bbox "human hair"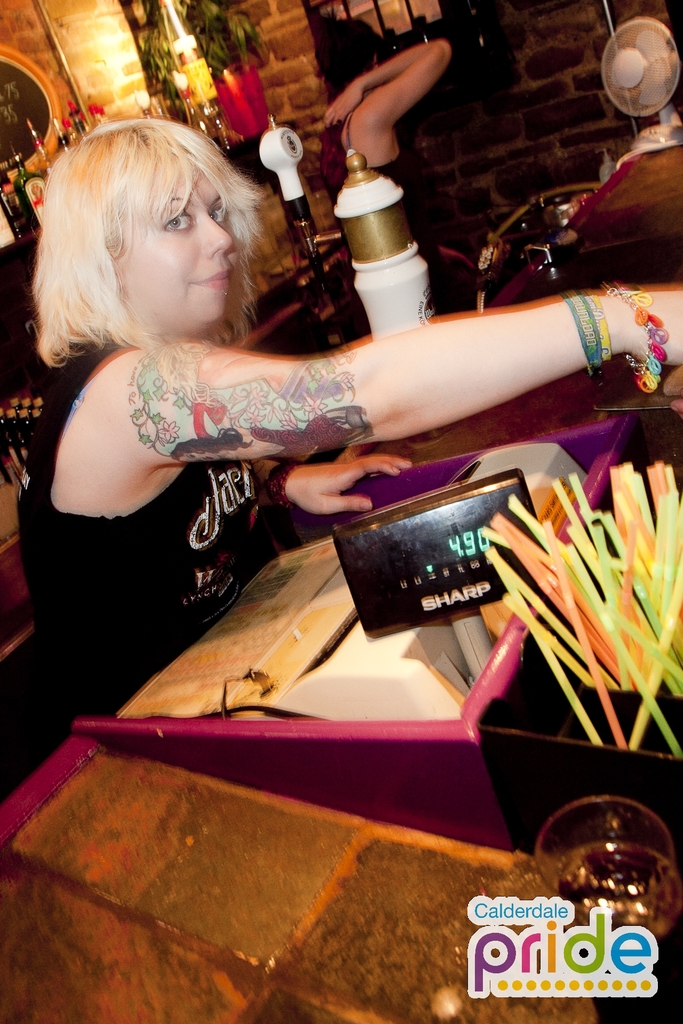
pyautogui.locateOnScreen(31, 108, 265, 355)
